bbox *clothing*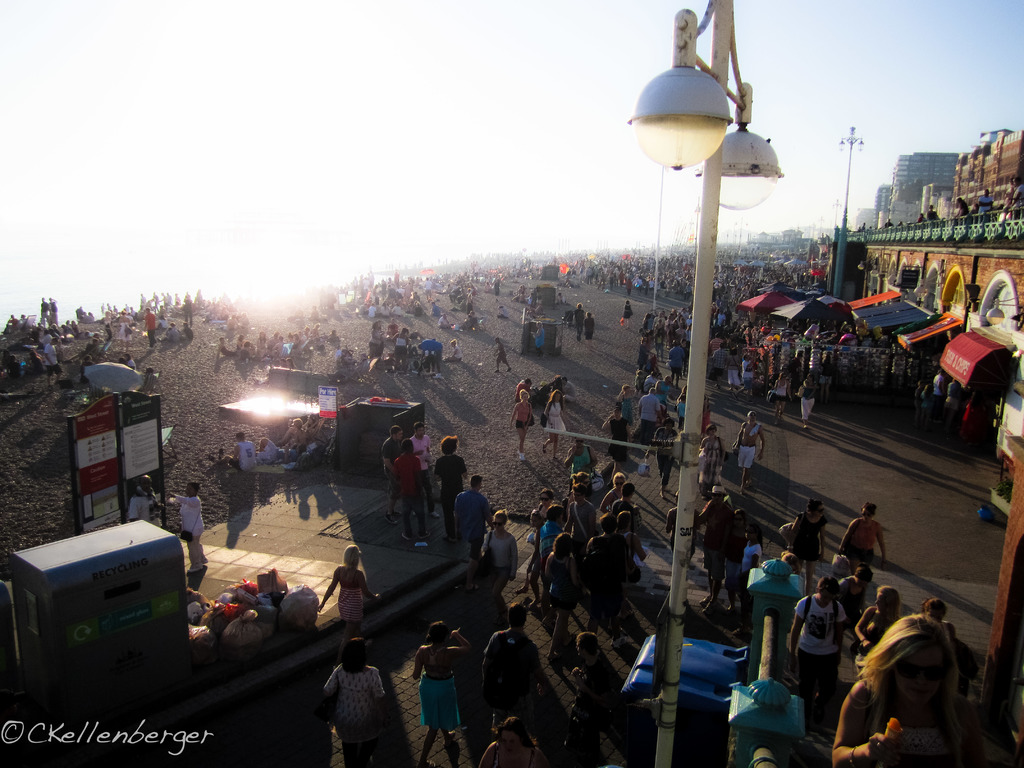
x1=575, y1=450, x2=598, y2=478
